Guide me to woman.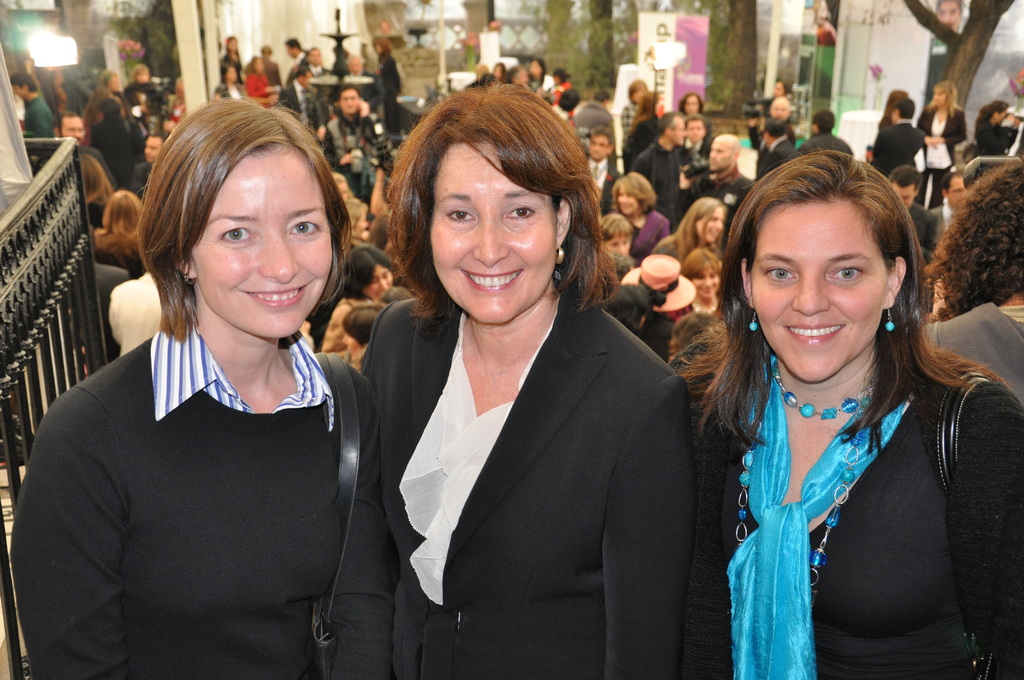
Guidance: bbox=(72, 76, 131, 139).
